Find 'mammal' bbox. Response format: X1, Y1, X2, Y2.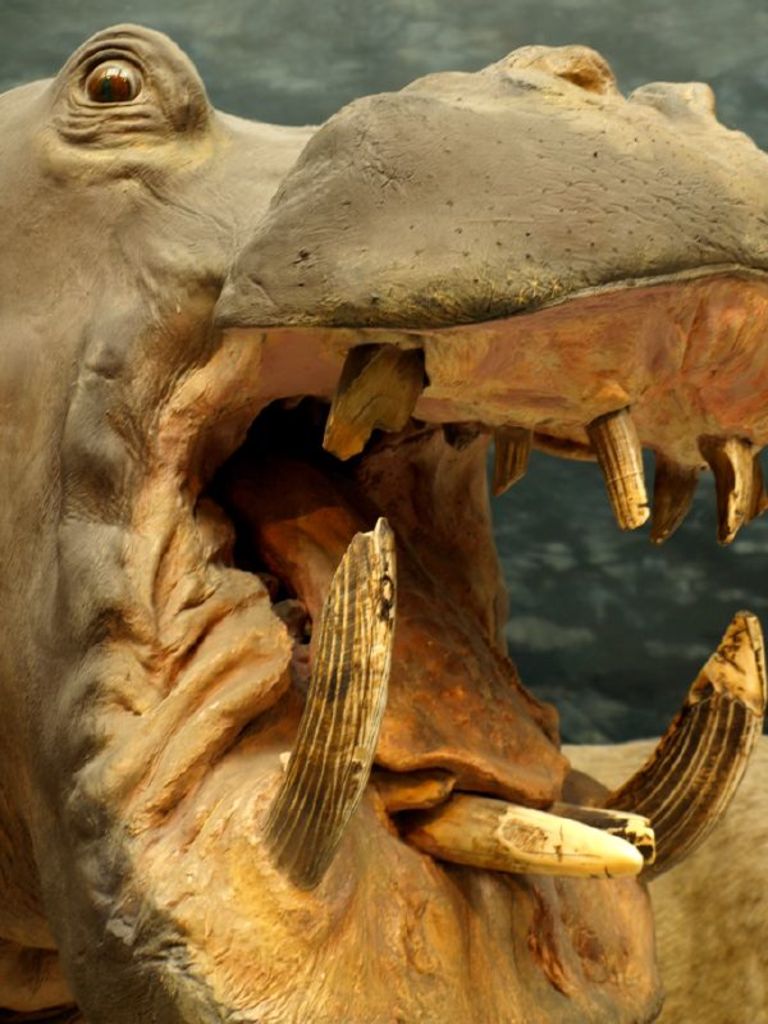
87, 59, 716, 1012.
